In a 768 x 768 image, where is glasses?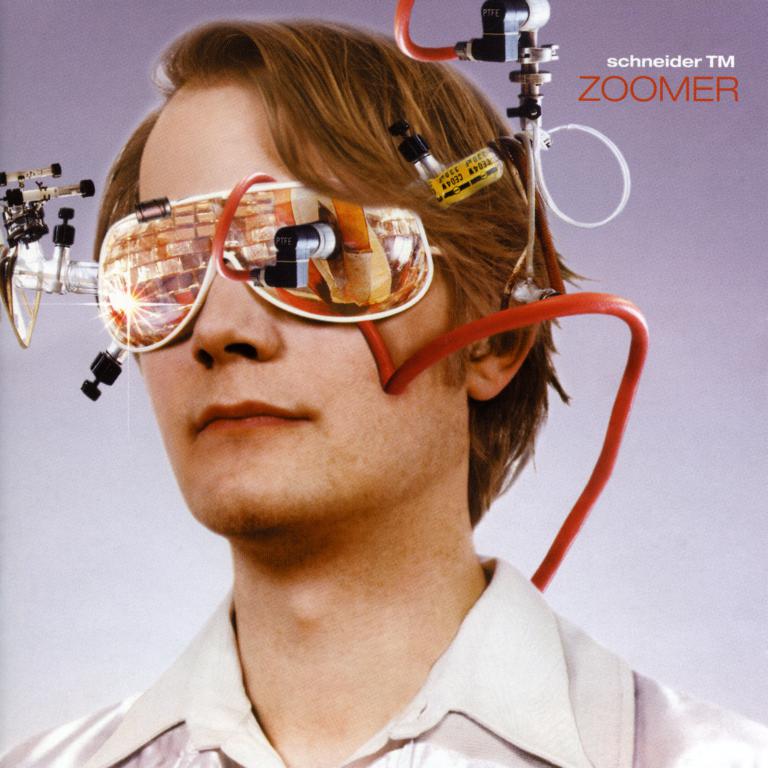
left=99, top=185, right=488, bottom=327.
